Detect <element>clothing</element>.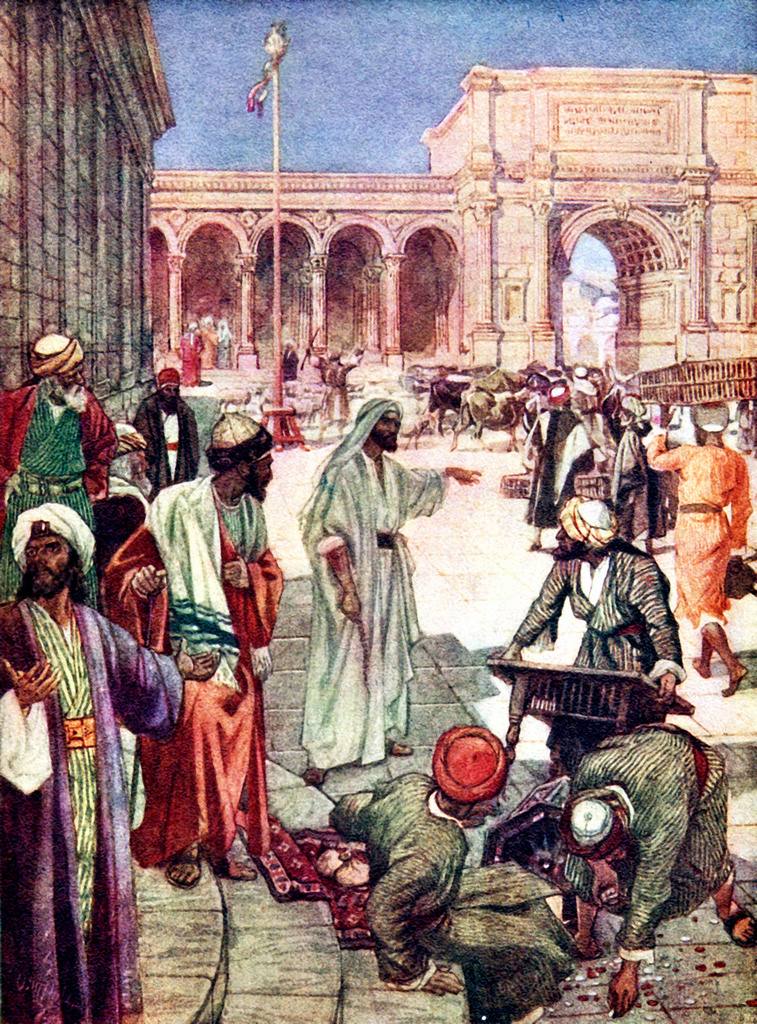
Detected at rect(519, 407, 597, 529).
